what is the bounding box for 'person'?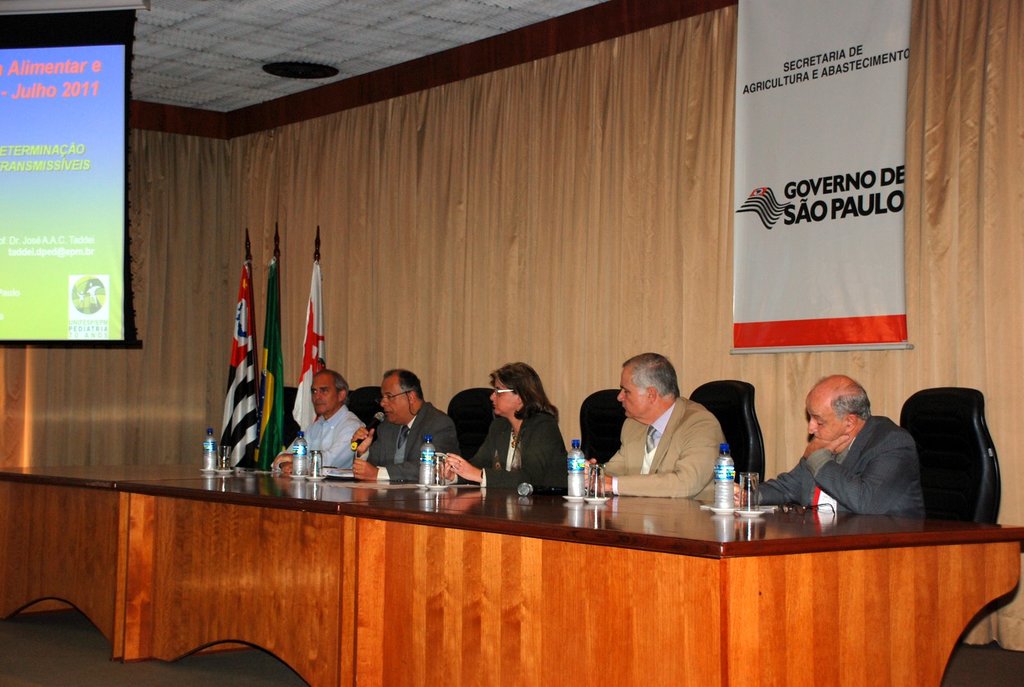
[348,369,460,487].
